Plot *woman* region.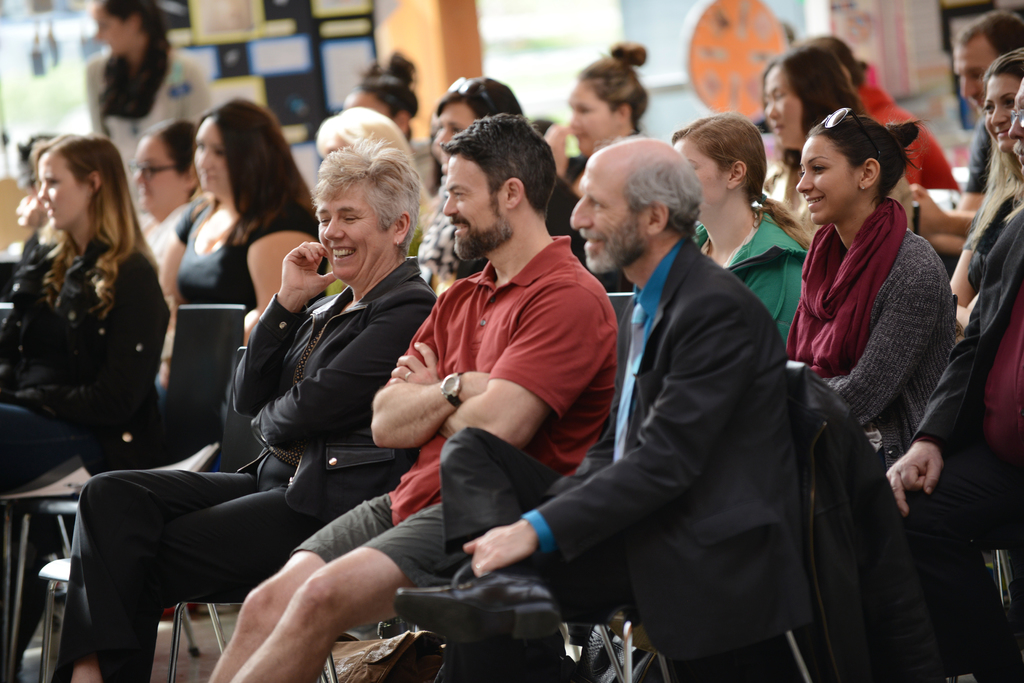
Plotted at [x1=0, y1=136, x2=174, y2=527].
